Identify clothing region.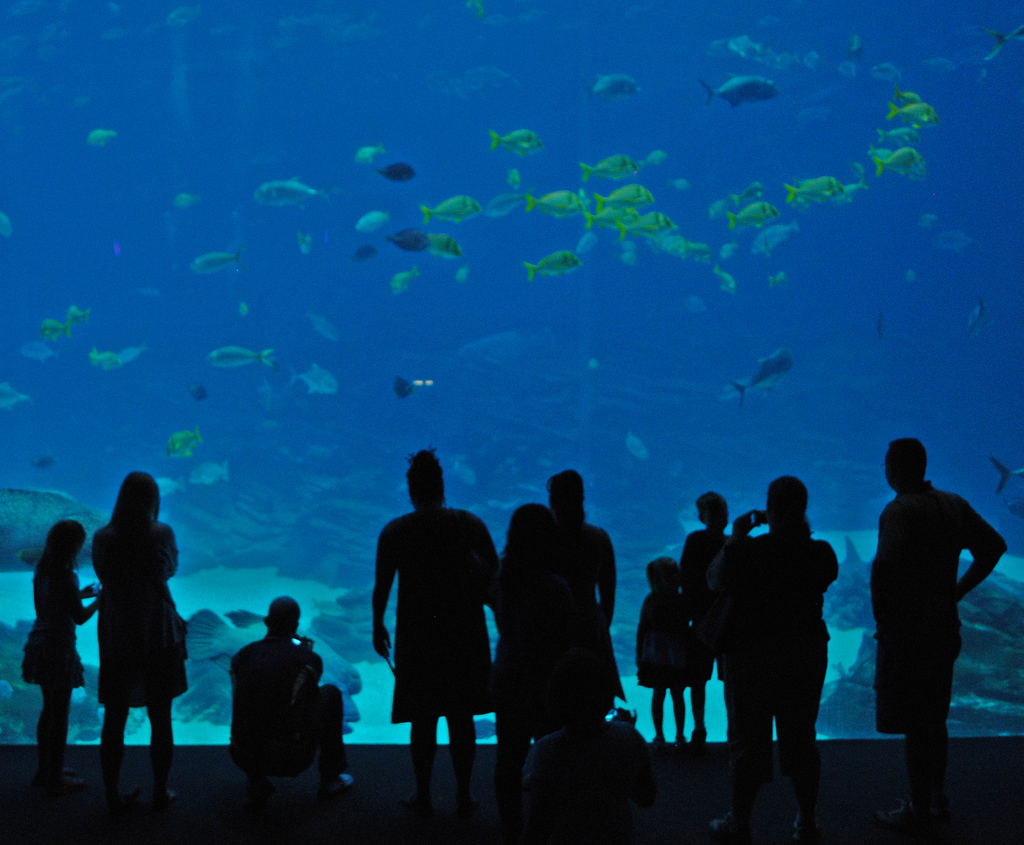
Region: 87,530,191,705.
